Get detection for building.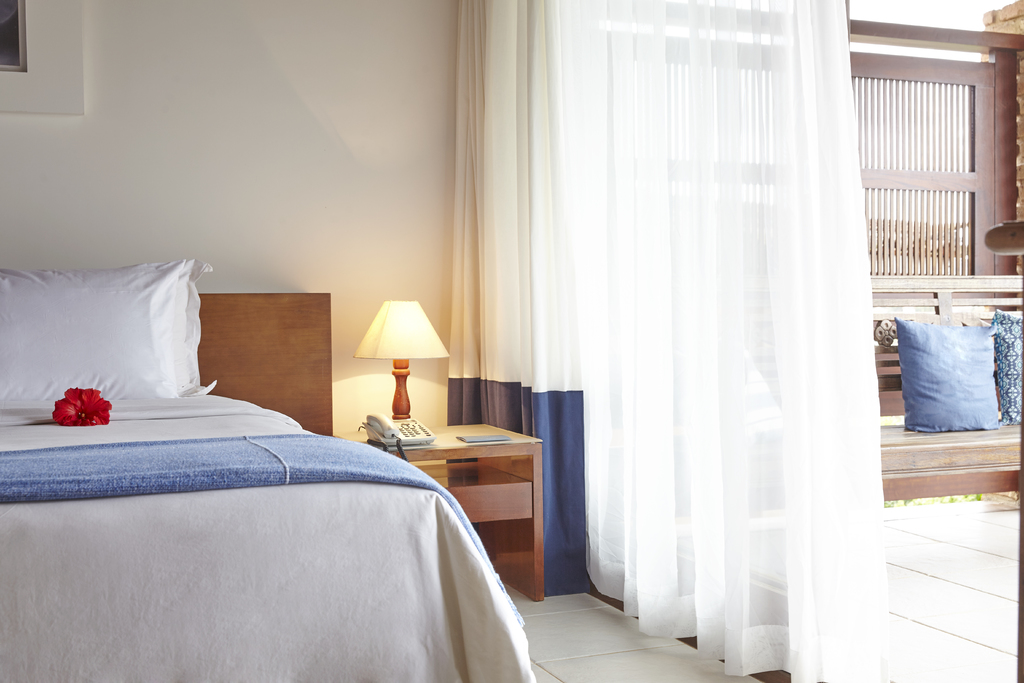
Detection: bbox(0, 0, 1023, 682).
